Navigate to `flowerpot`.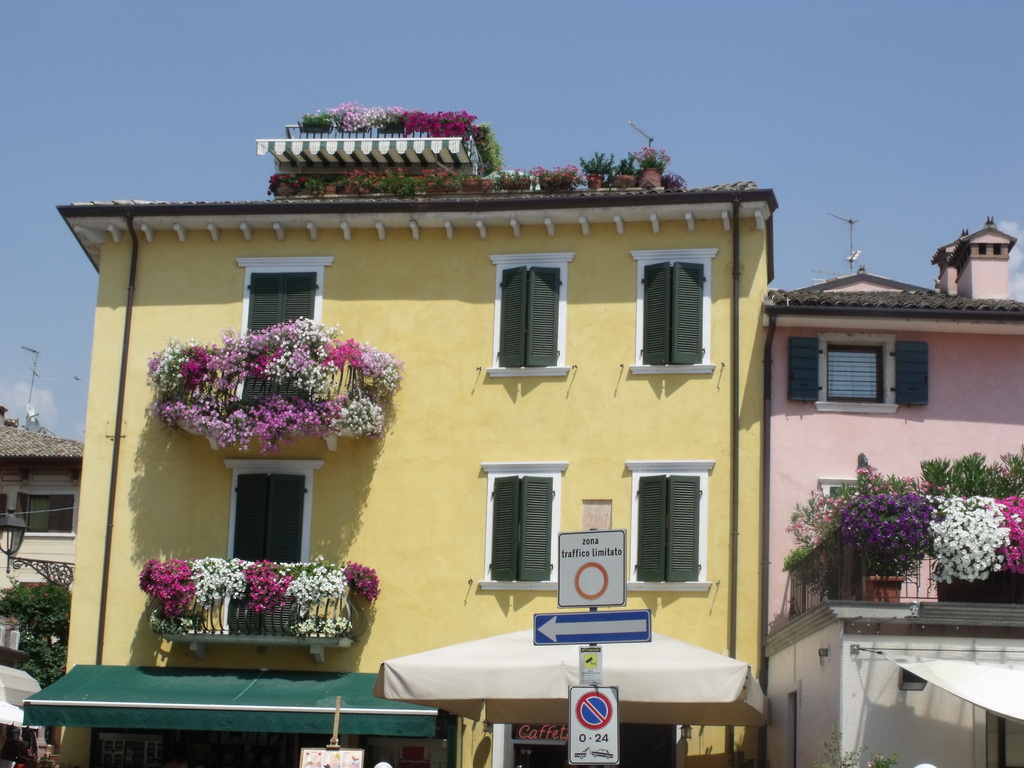
Navigation target: pyautogui.locateOnScreen(588, 170, 607, 186).
